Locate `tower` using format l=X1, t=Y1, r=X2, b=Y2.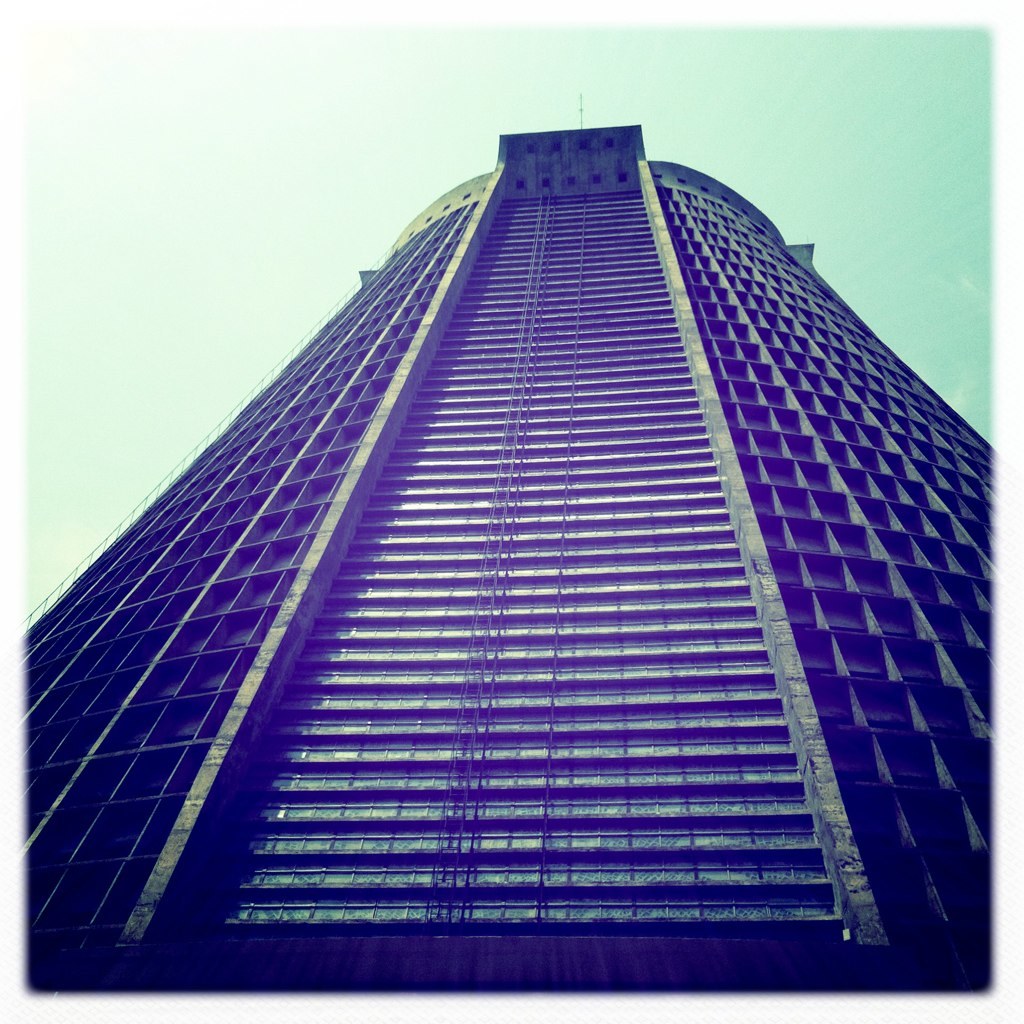
l=24, t=100, r=991, b=989.
